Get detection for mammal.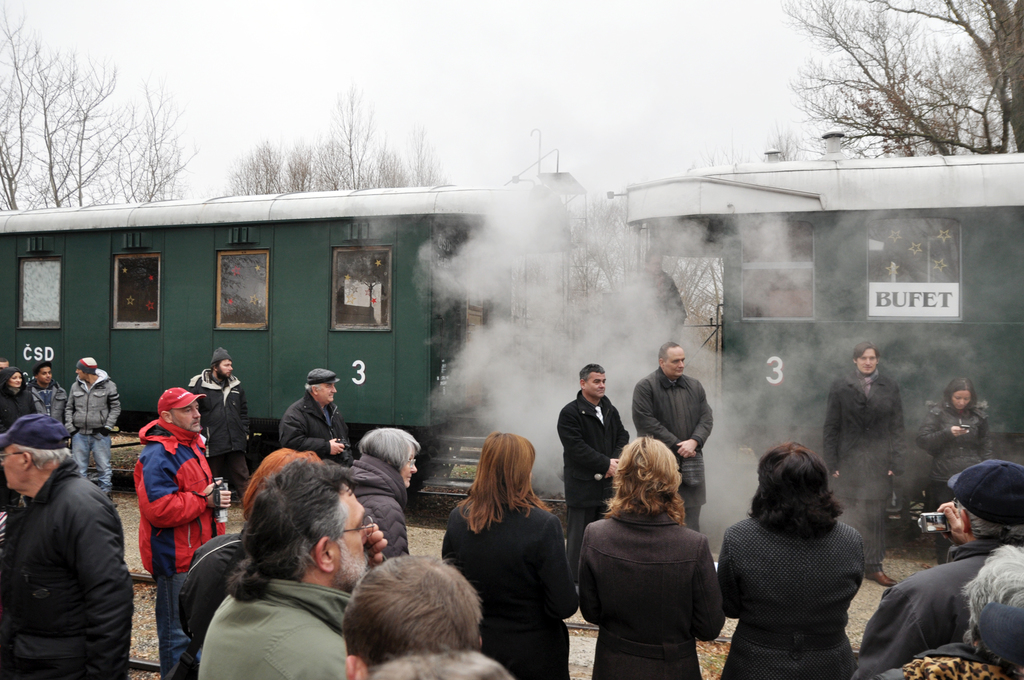
Detection: 131/384/230/679.
